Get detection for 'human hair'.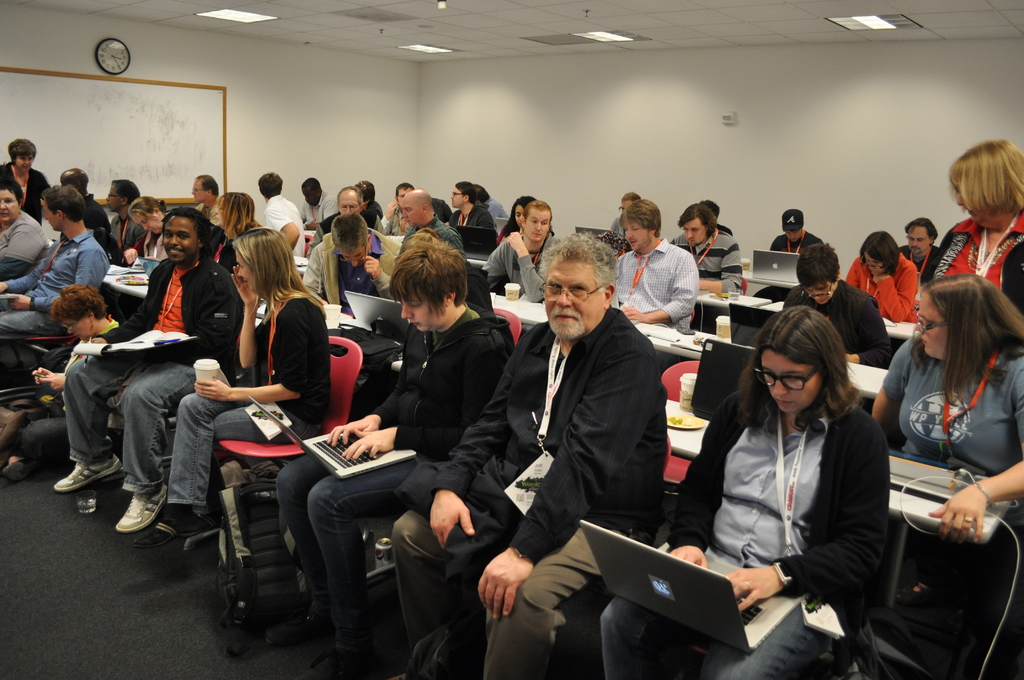
Detection: {"x1": 703, "y1": 200, "x2": 719, "y2": 218}.
